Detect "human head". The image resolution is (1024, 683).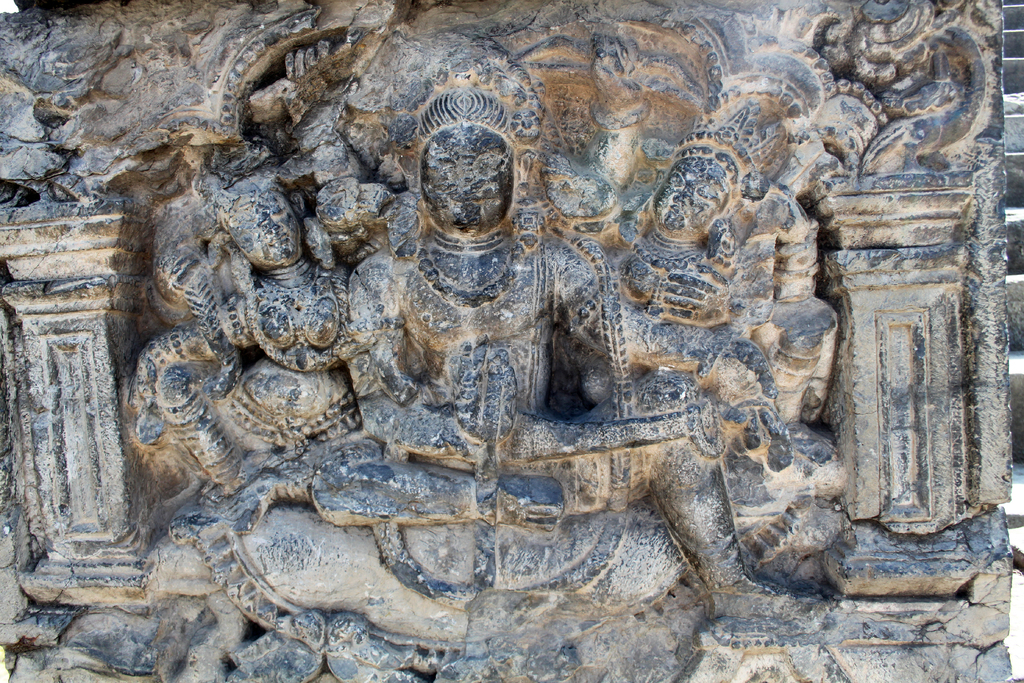
bbox=[653, 159, 737, 234].
